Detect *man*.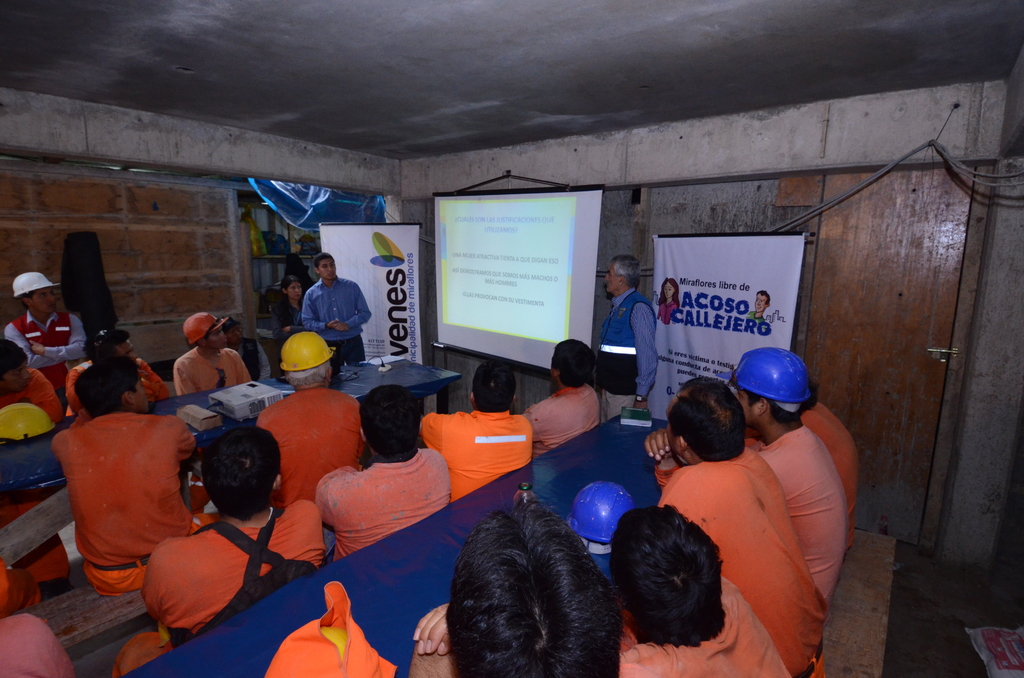
Detected at (x1=0, y1=339, x2=61, y2=421).
